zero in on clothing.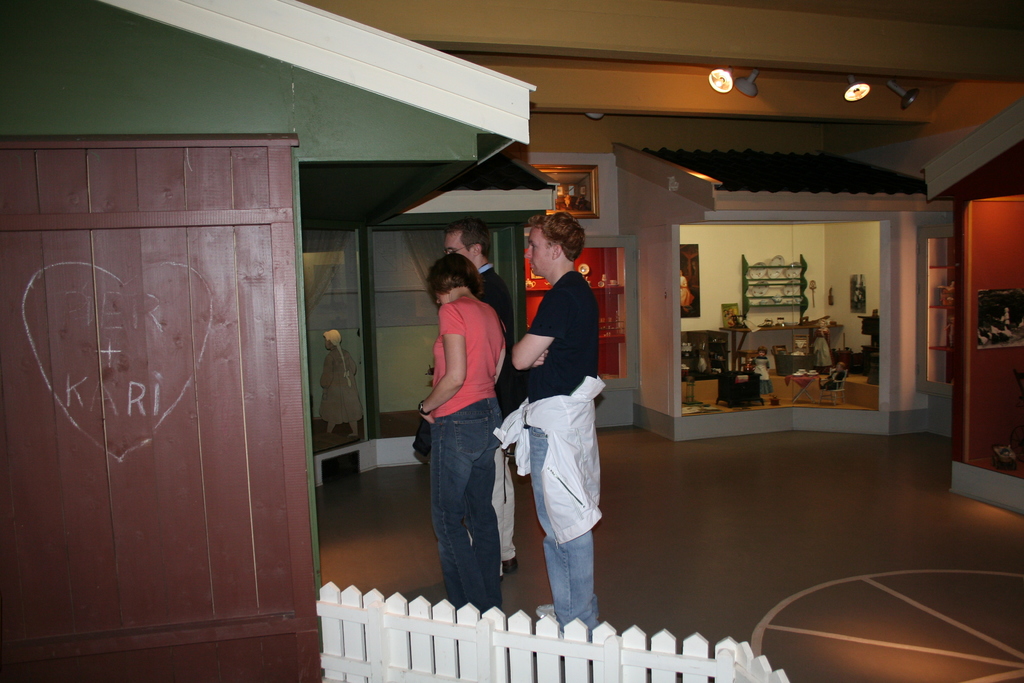
Zeroed in: select_region(520, 228, 609, 611).
